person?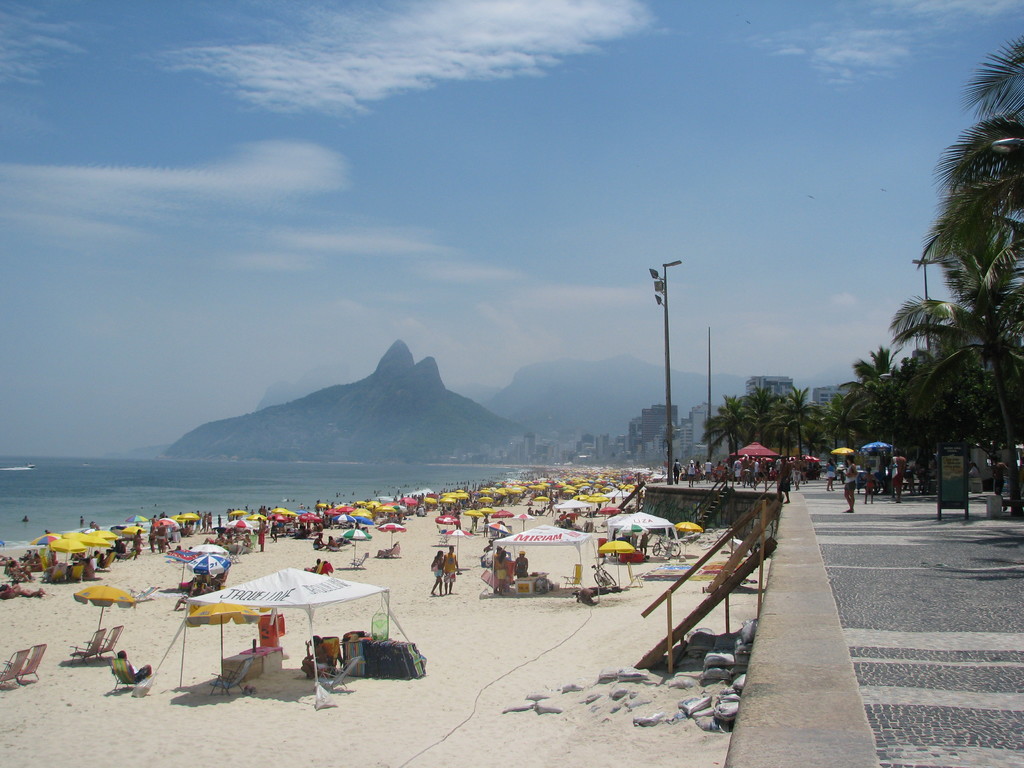
<region>696, 462, 707, 481</region>
